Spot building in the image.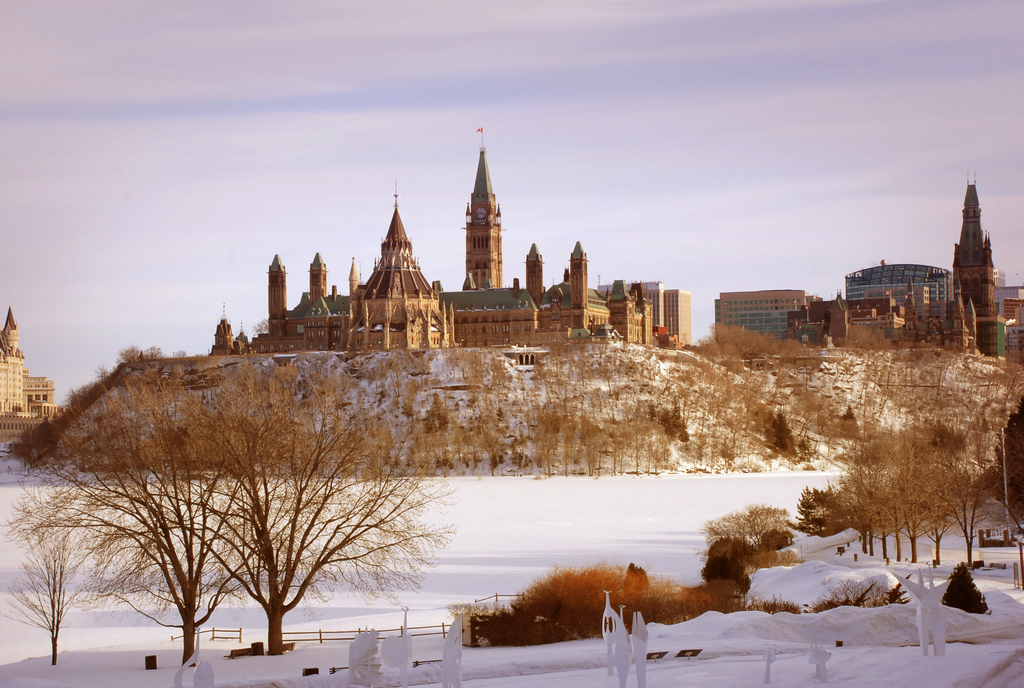
building found at bbox=[950, 170, 1007, 358].
